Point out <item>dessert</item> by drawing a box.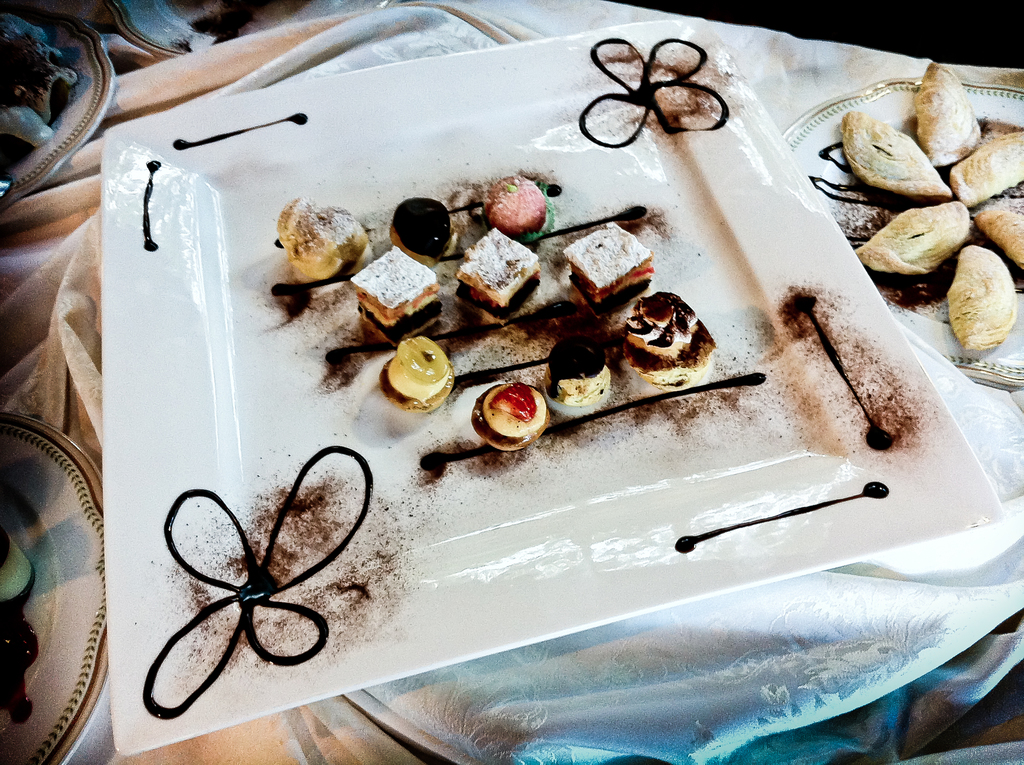
{"left": 470, "top": 380, "right": 548, "bottom": 453}.
